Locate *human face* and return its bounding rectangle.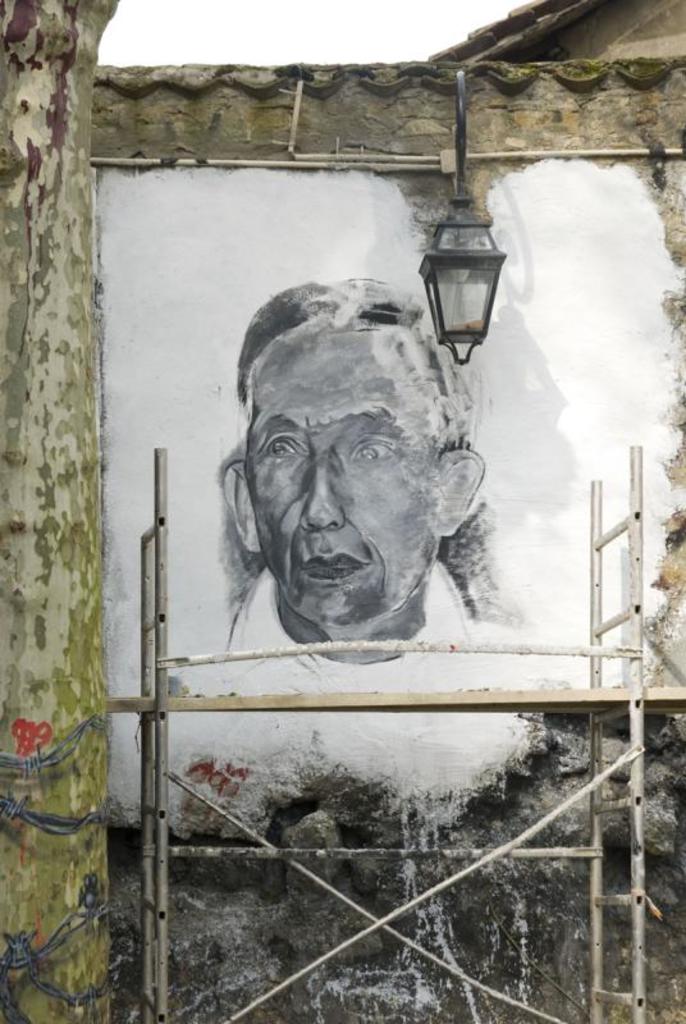
<region>246, 316, 454, 644</region>.
